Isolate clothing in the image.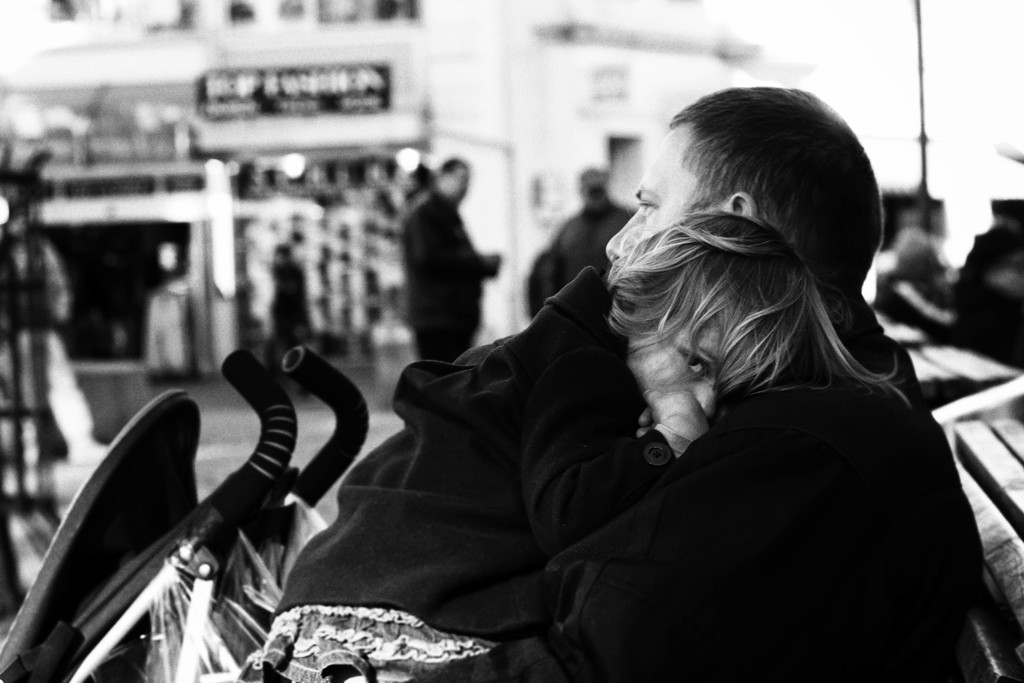
Isolated region: (548, 297, 996, 682).
